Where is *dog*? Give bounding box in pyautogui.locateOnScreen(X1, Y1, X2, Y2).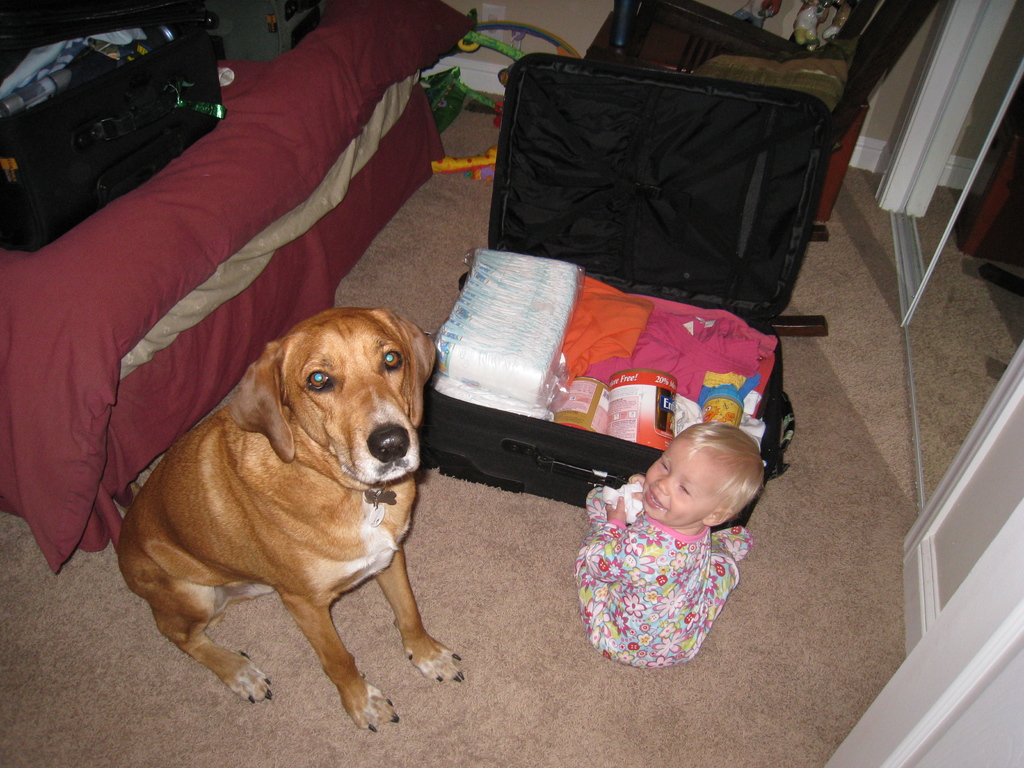
pyautogui.locateOnScreen(112, 308, 467, 735).
